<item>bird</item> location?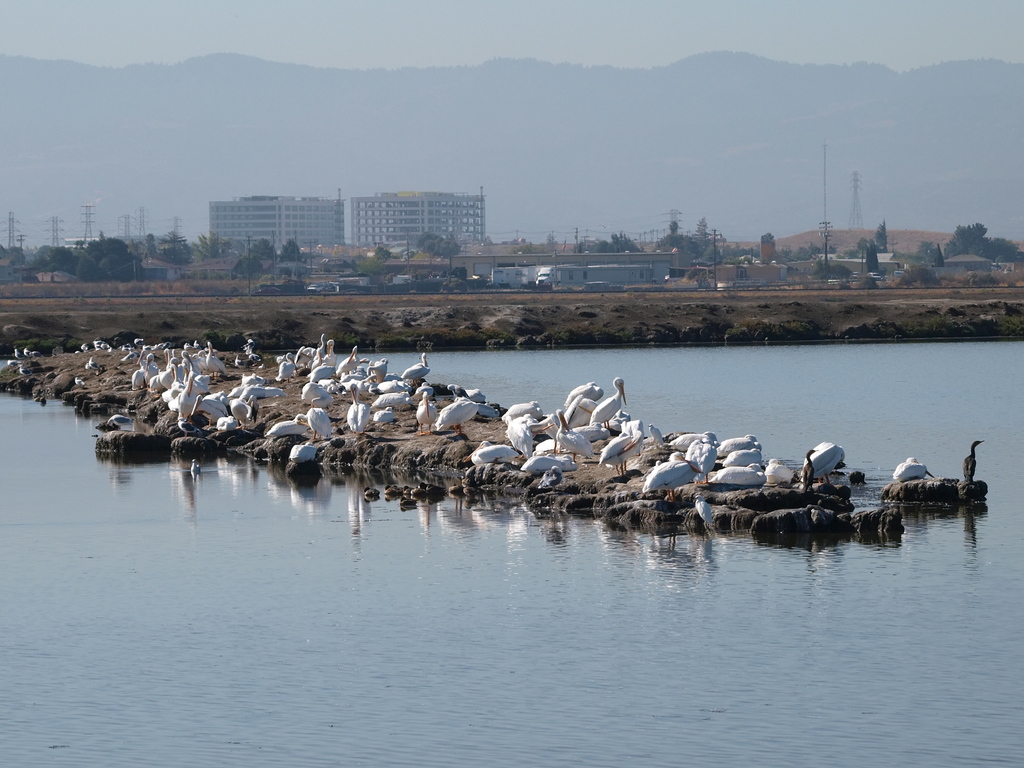
591 374 629 425
